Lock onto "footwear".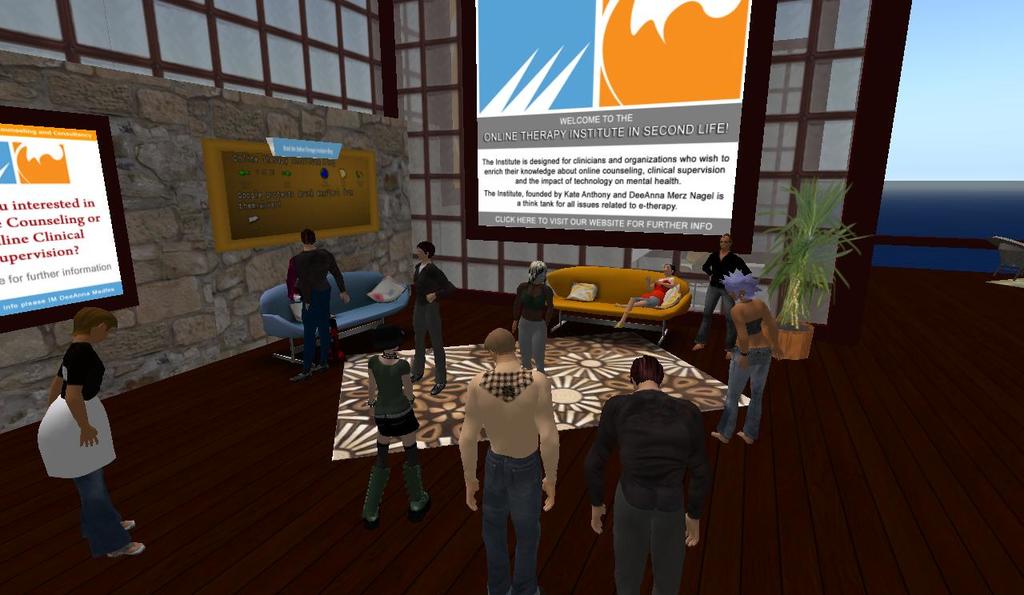
Locked: (693,344,703,352).
